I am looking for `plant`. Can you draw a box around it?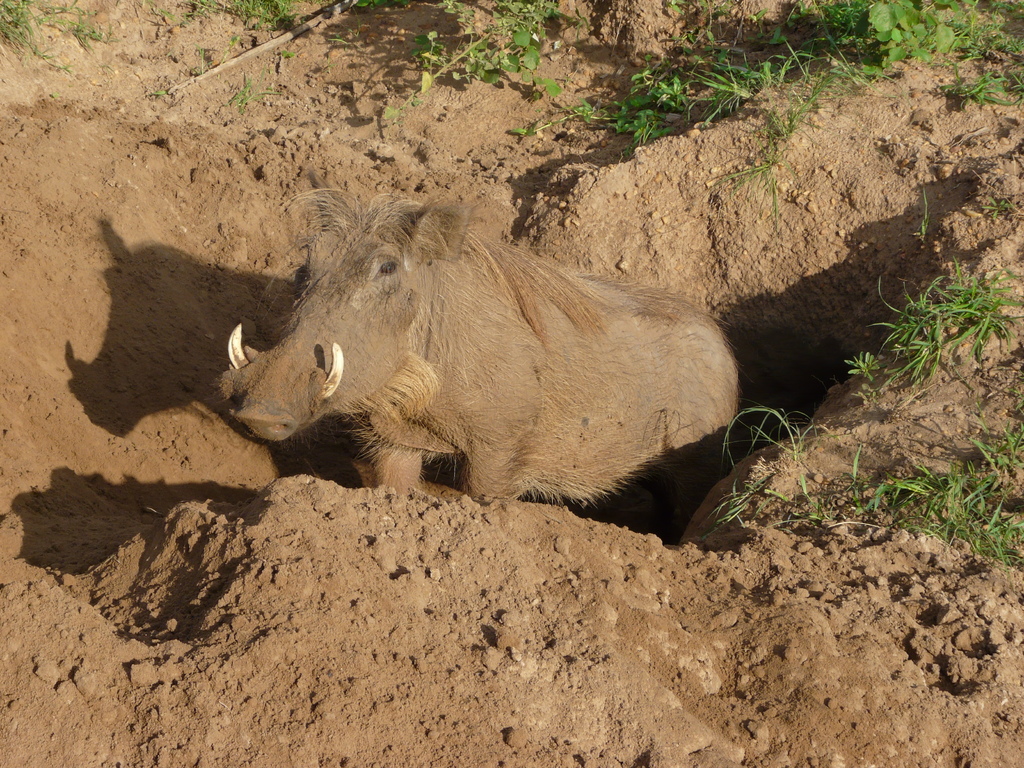
Sure, the bounding box is <region>150, 0, 307, 48</region>.
